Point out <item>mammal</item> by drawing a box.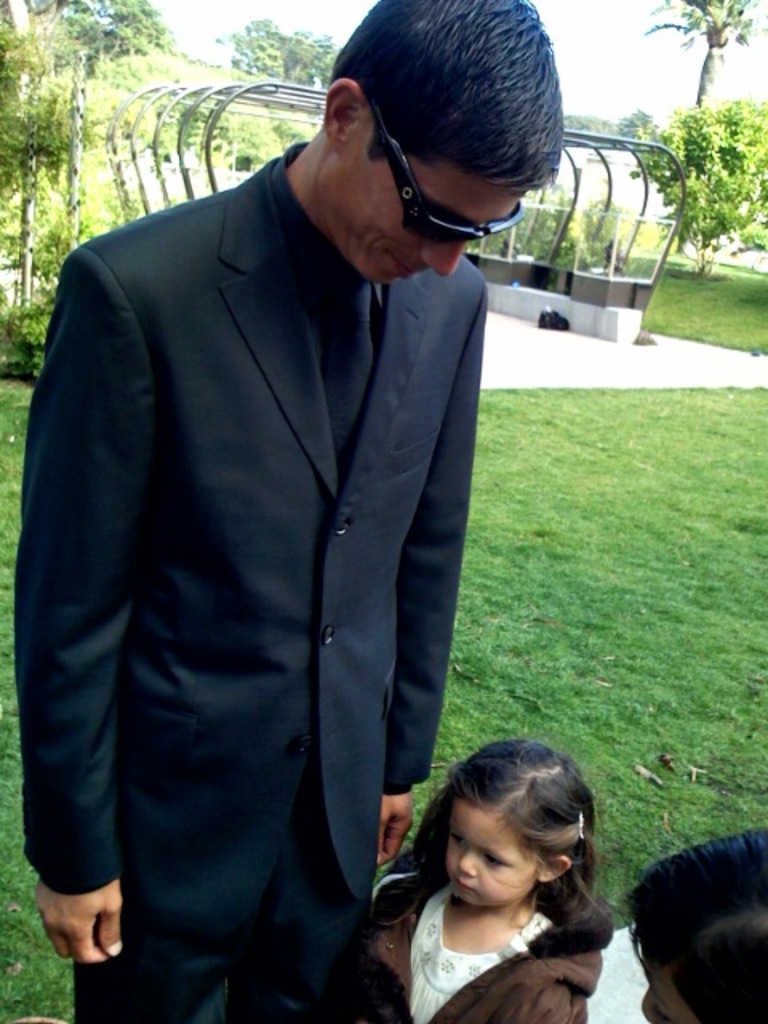
bbox(621, 826, 766, 1022).
